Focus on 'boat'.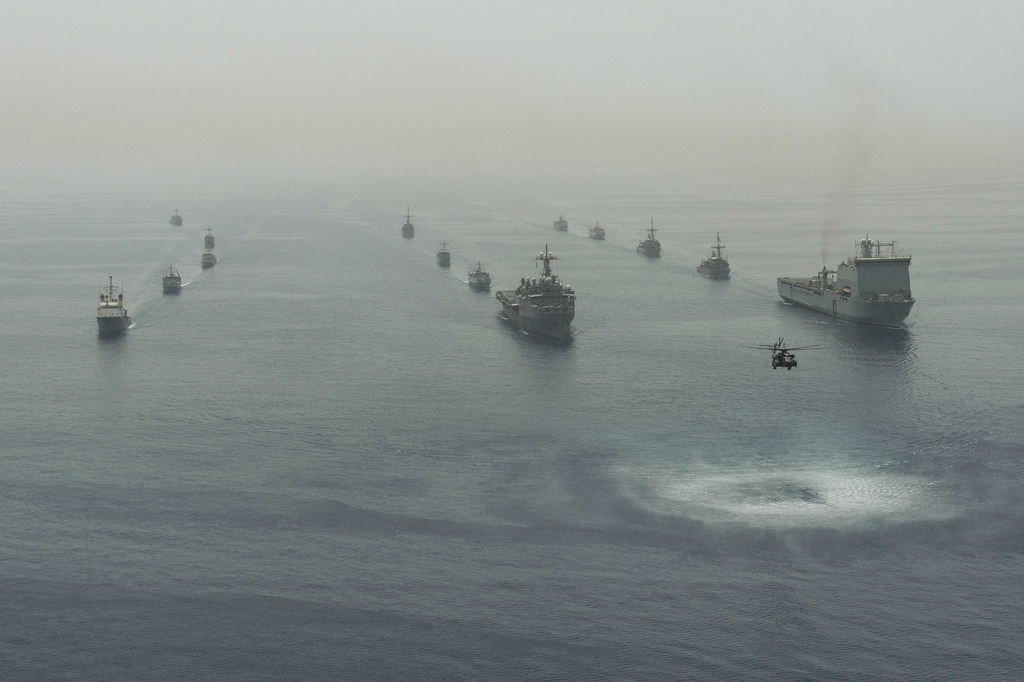
Focused at rect(775, 231, 922, 334).
